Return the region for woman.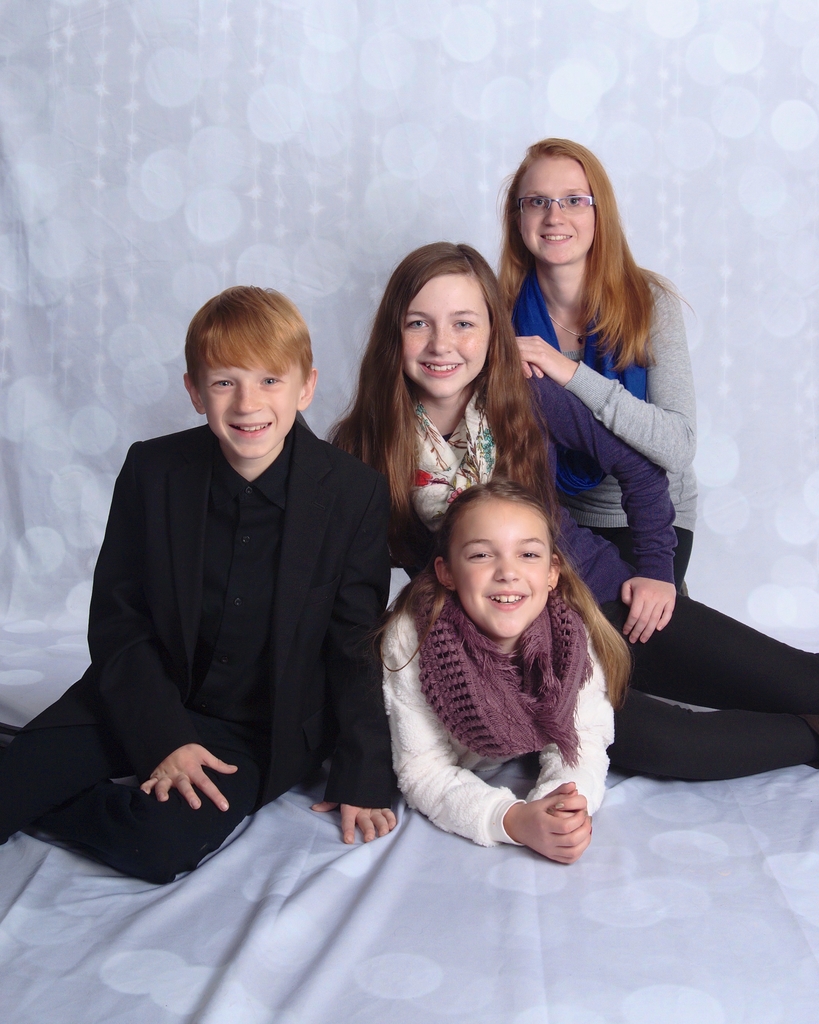
(x1=338, y1=260, x2=637, y2=713).
